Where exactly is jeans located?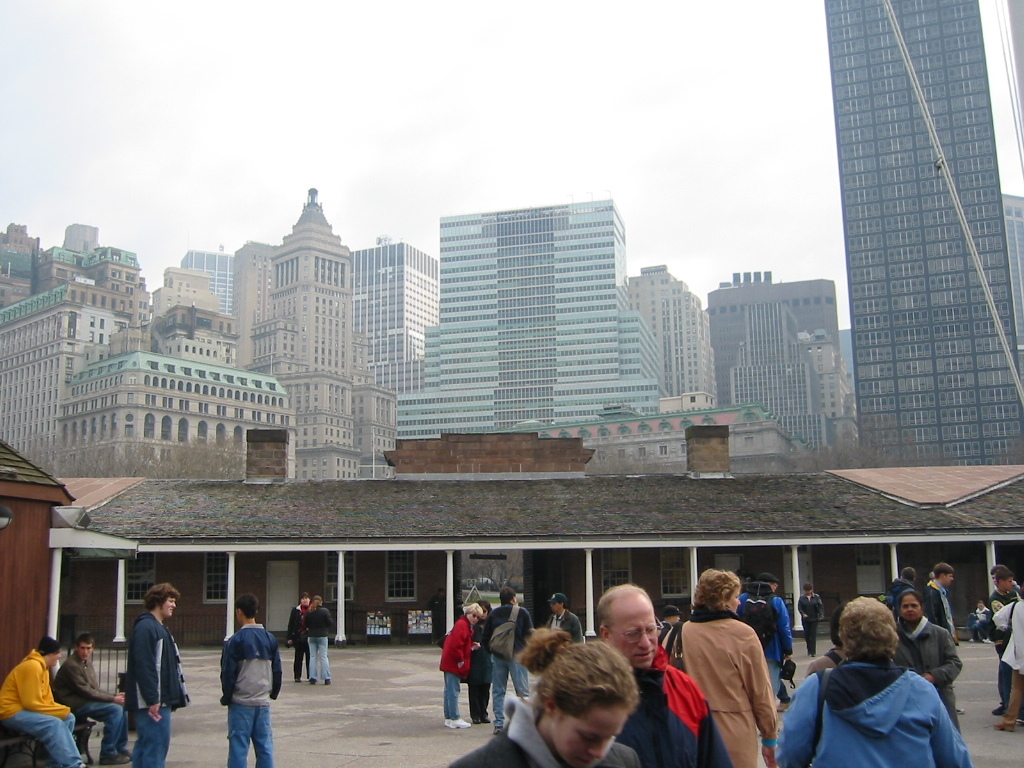
Its bounding box is 441 664 461 715.
